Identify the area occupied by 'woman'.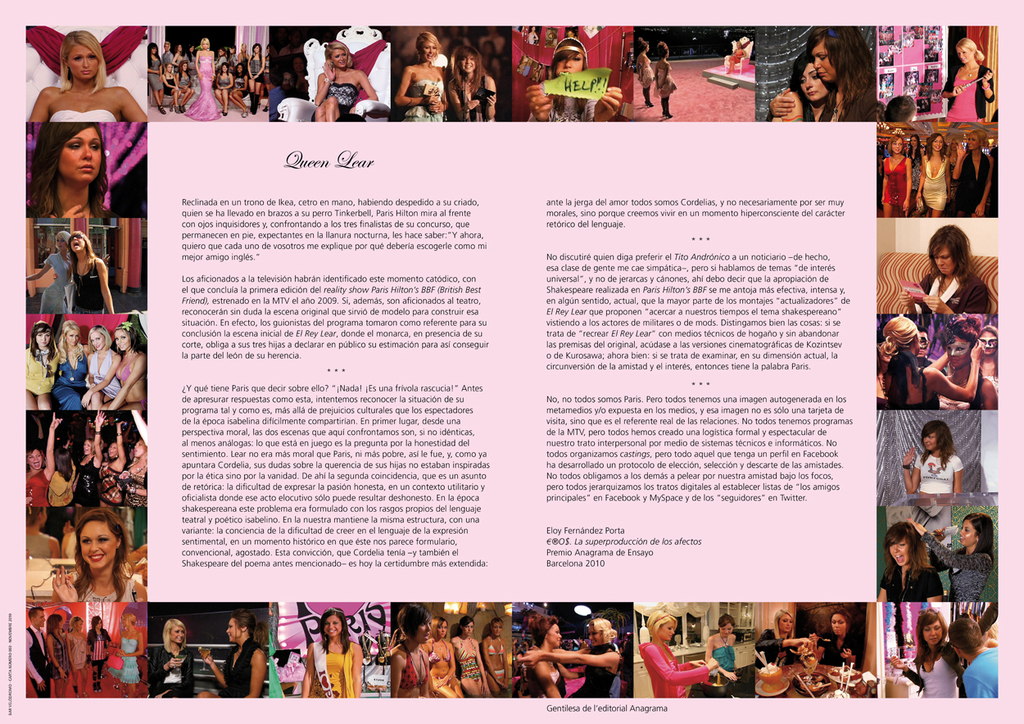
Area: detection(18, 407, 61, 505).
